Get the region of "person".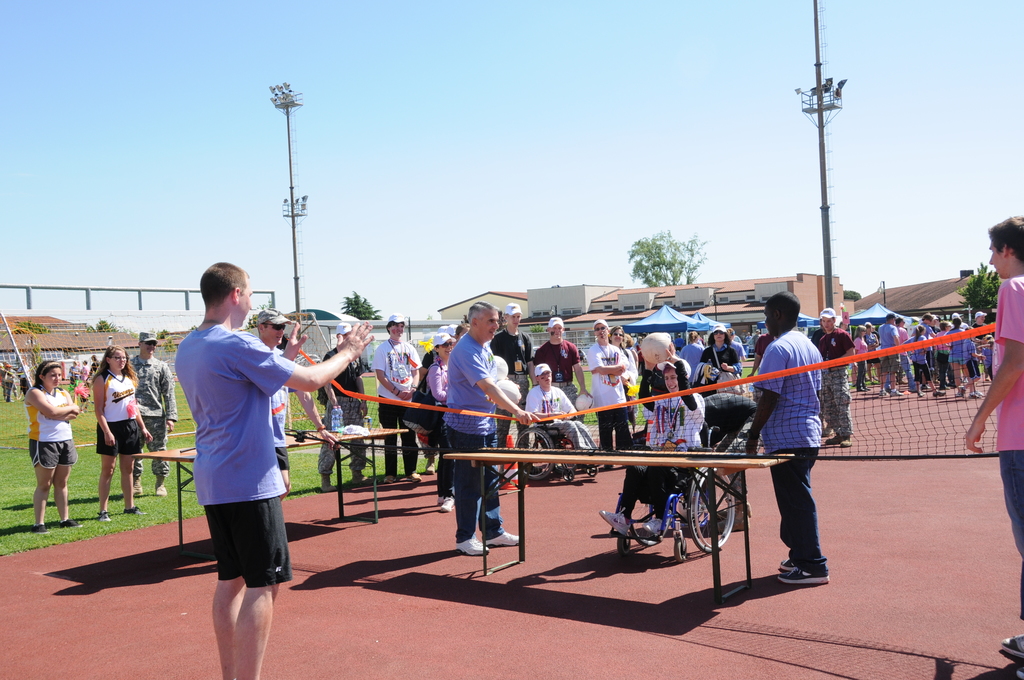
bbox(638, 359, 700, 536).
